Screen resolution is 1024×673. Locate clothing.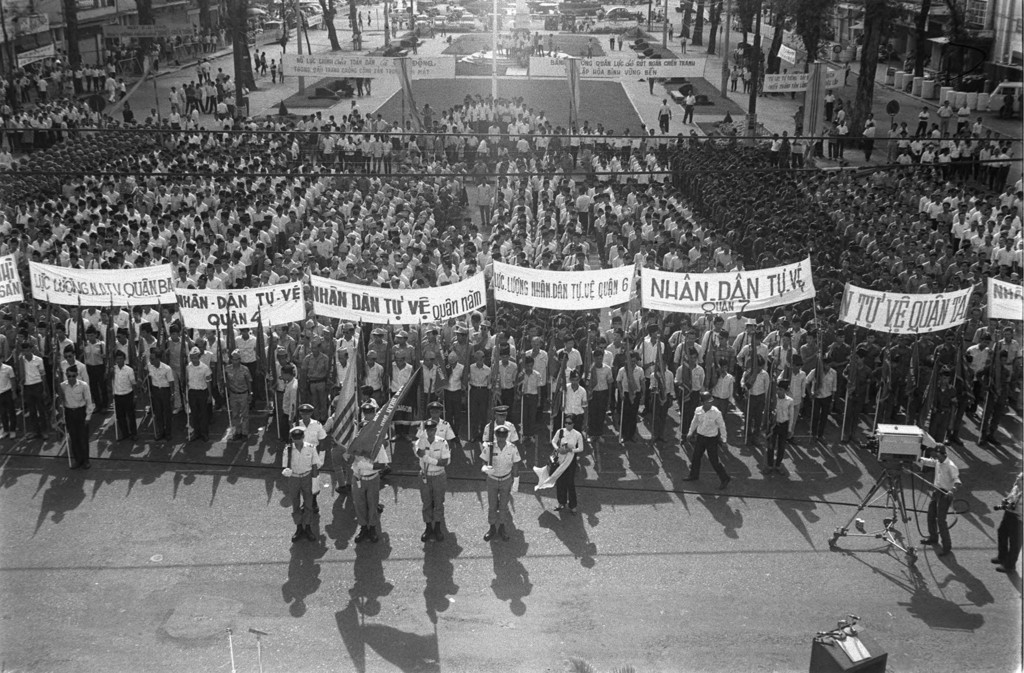
detection(968, 343, 998, 386).
